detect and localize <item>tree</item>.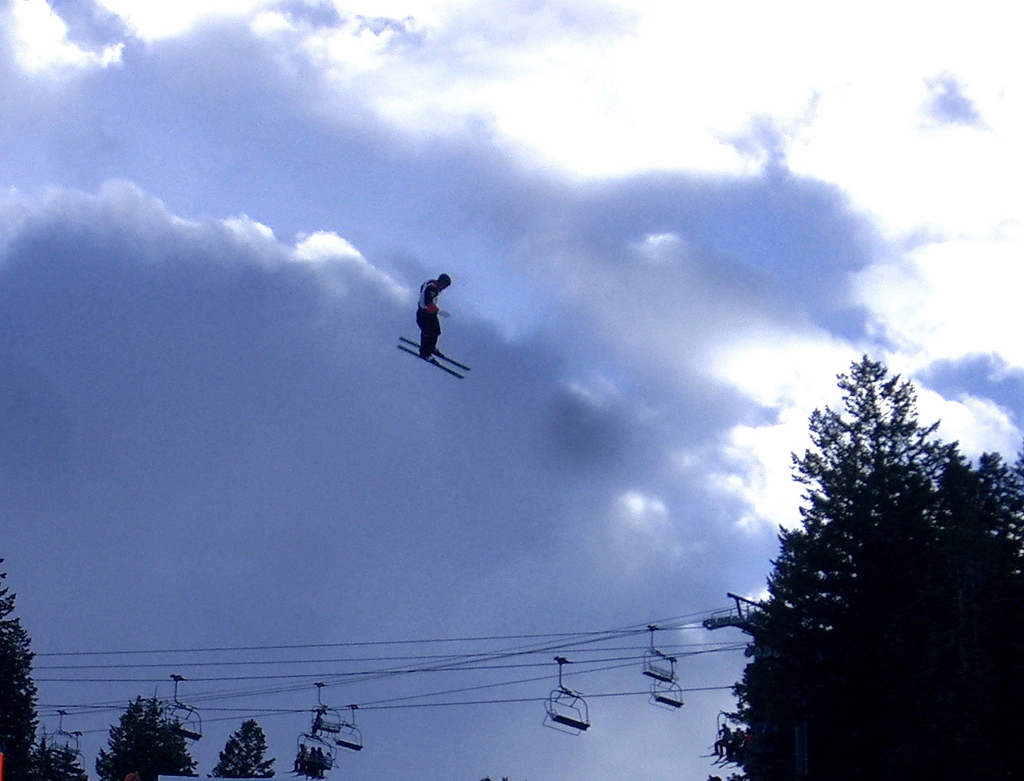
Localized at {"x1": 690, "y1": 353, "x2": 1023, "y2": 780}.
